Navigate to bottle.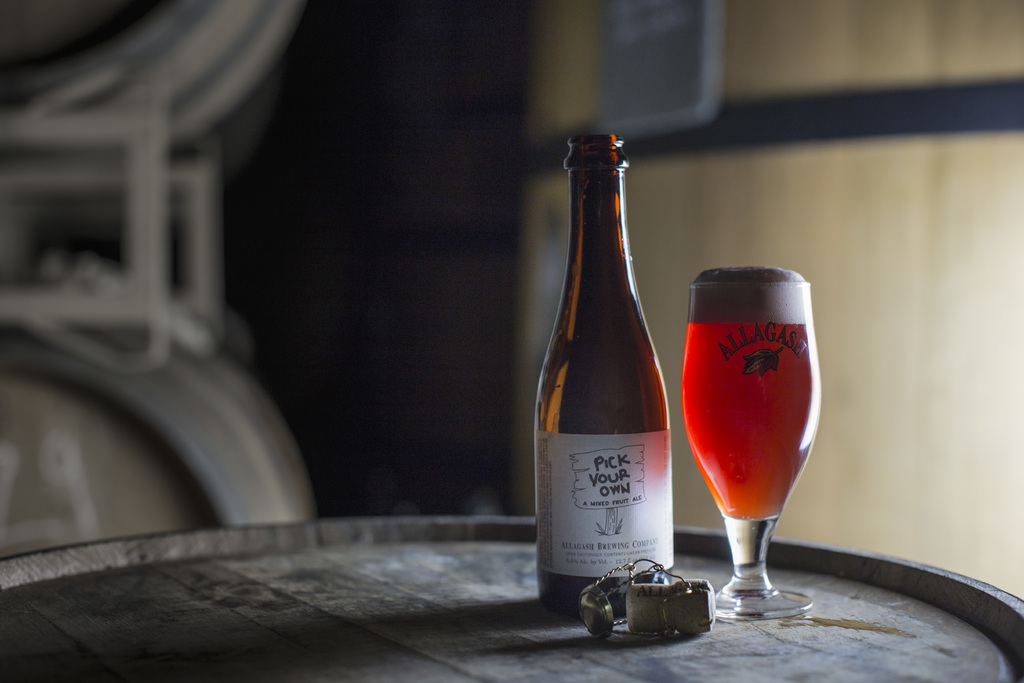
Navigation target: <bbox>536, 133, 680, 634</bbox>.
